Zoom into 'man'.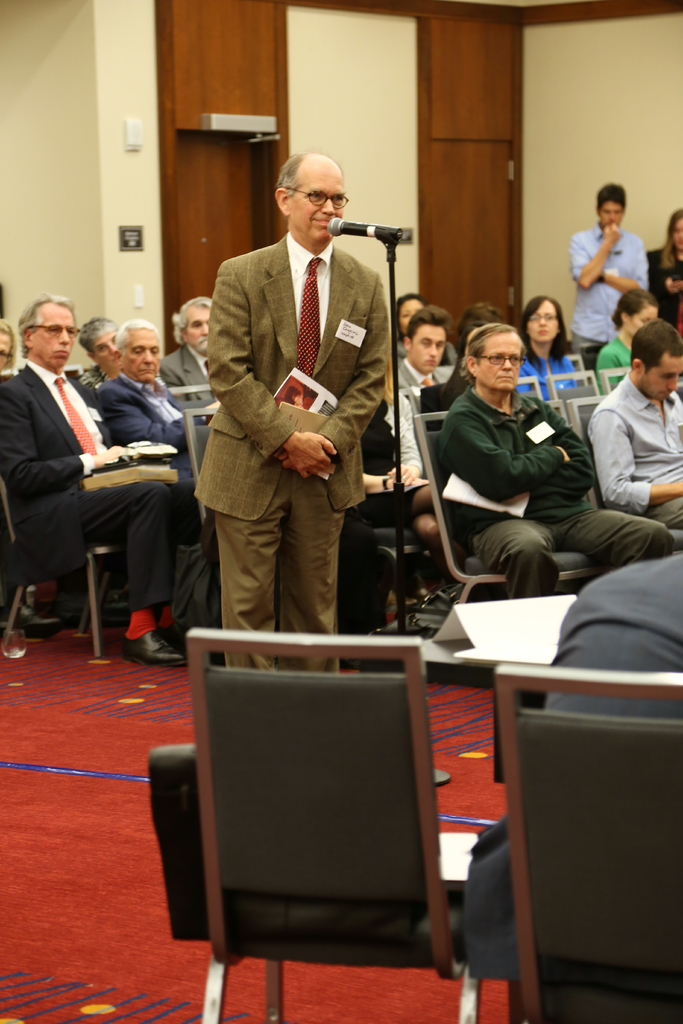
Zoom target: bbox=[0, 296, 194, 673].
